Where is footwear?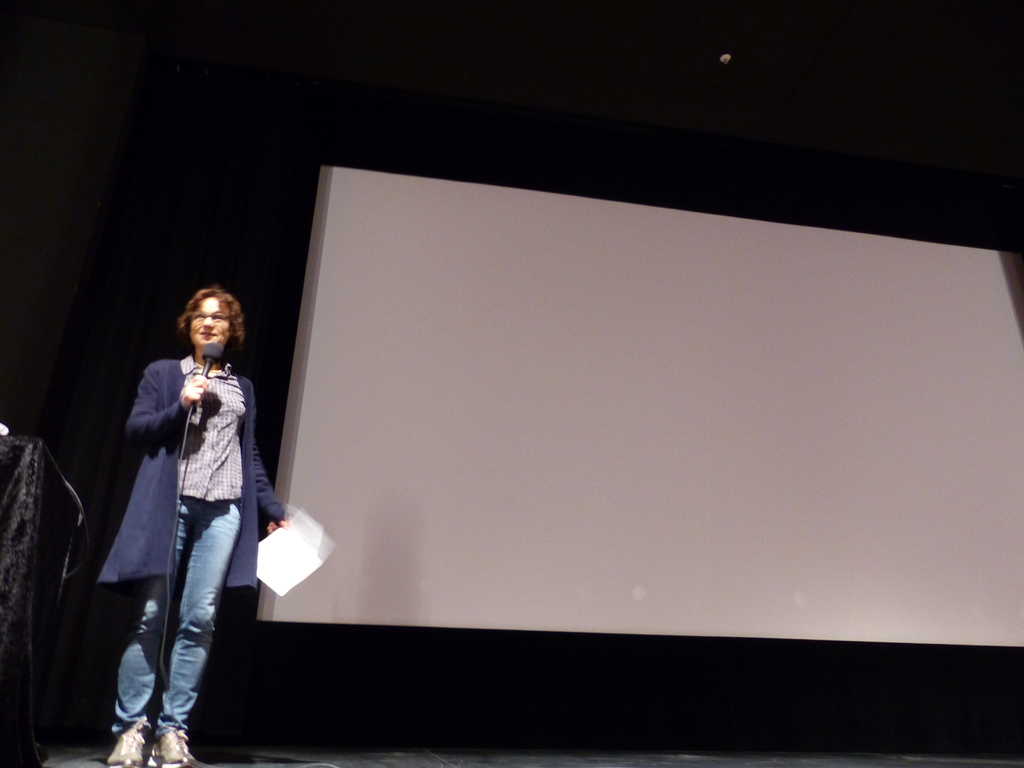
<box>108,717,152,767</box>.
